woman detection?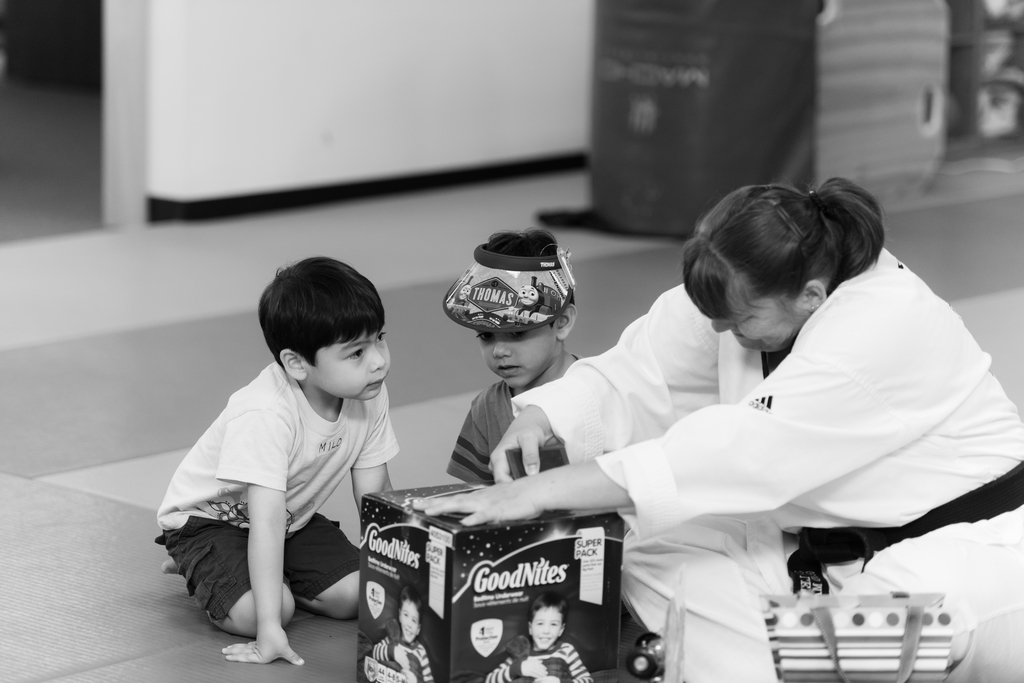
bbox(406, 176, 1023, 682)
